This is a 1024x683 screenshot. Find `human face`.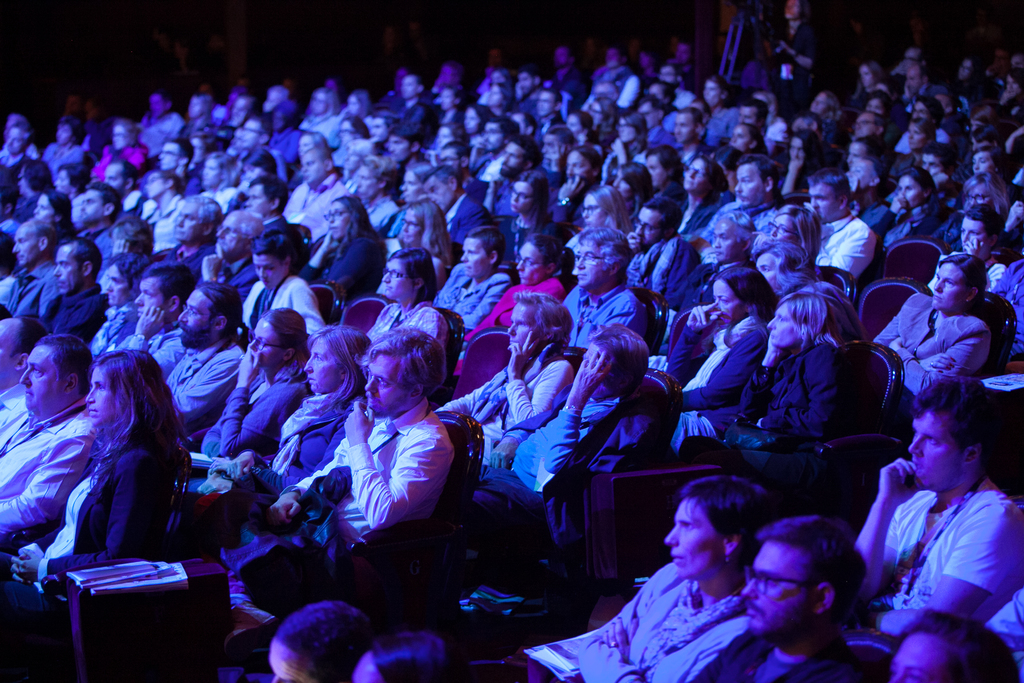
Bounding box: left=12, top=224, right=42, bottom=264.
